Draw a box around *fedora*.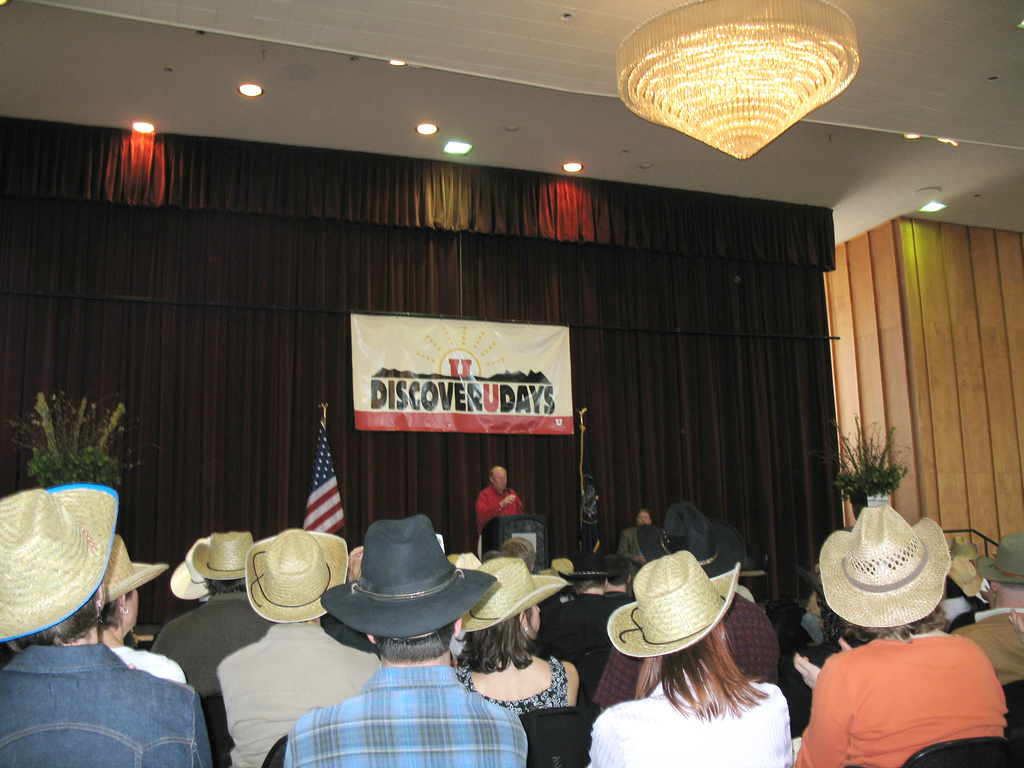
0,484,120,646.
